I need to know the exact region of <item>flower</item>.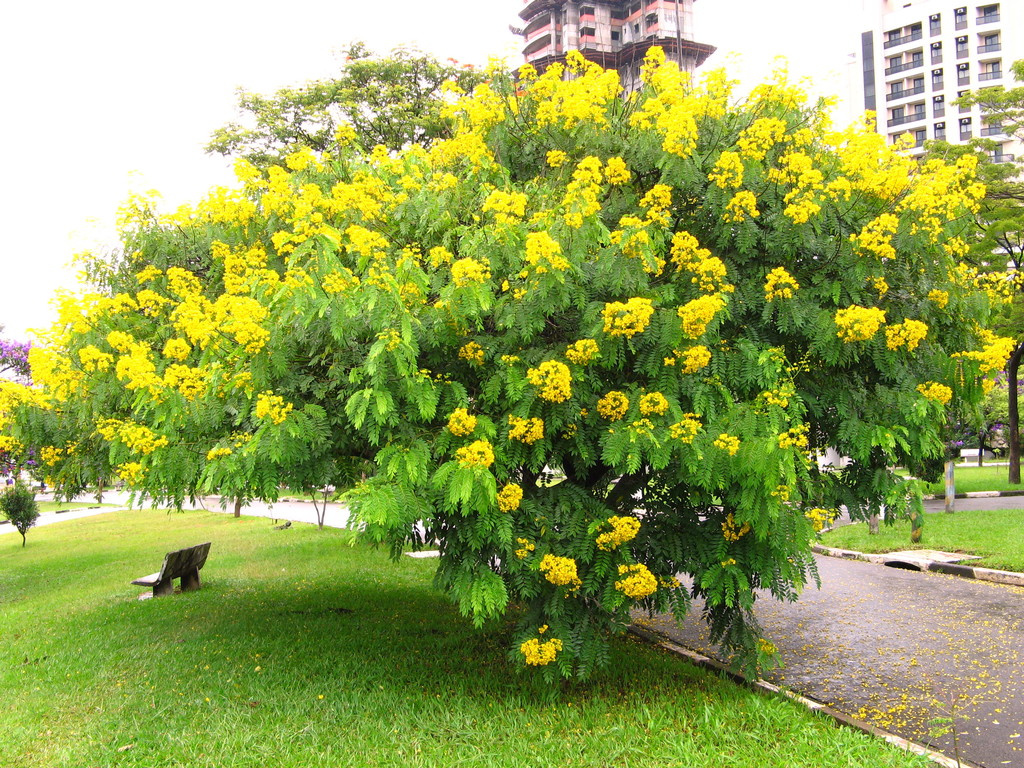
Region: 522:625:570:667.
